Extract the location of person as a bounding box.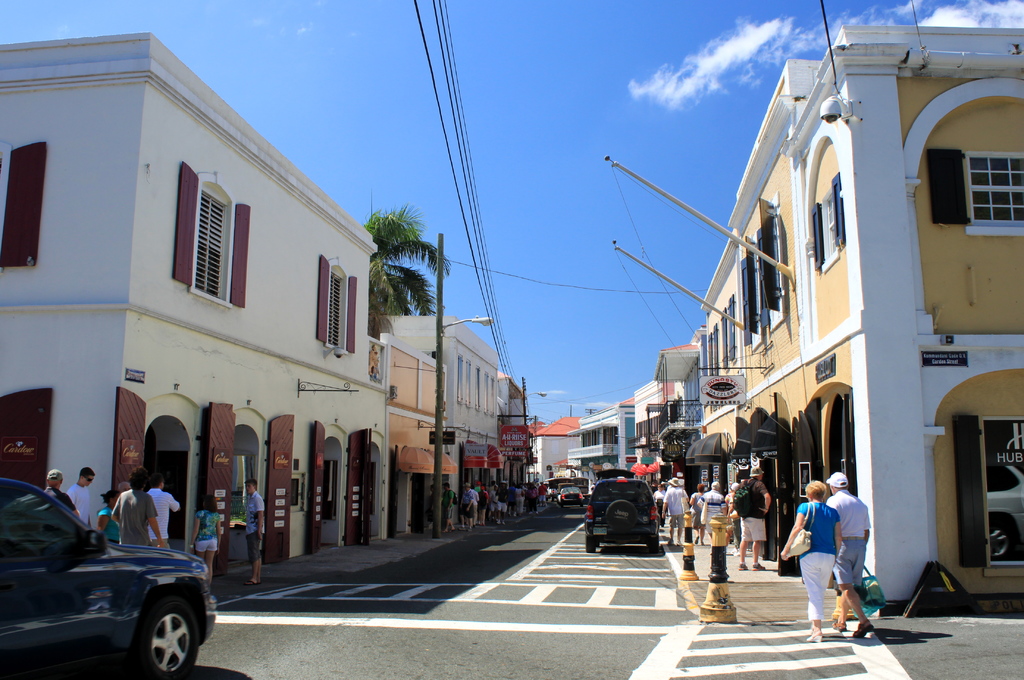
[95,492,120,544].
